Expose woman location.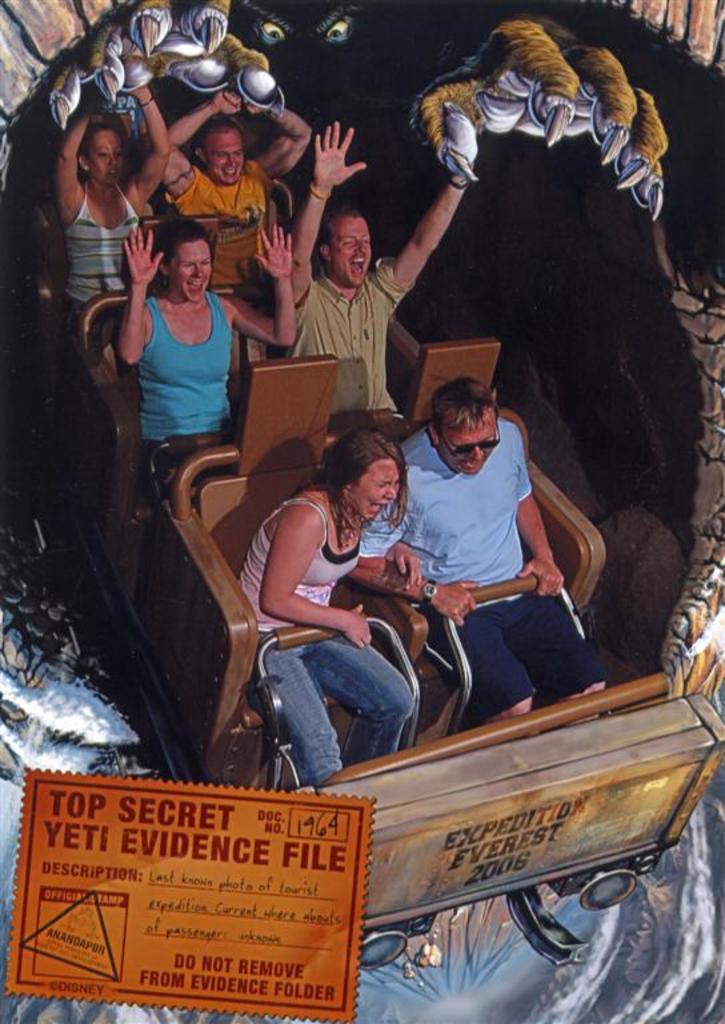
Exposed at crop(232, 403, 438, 797).
